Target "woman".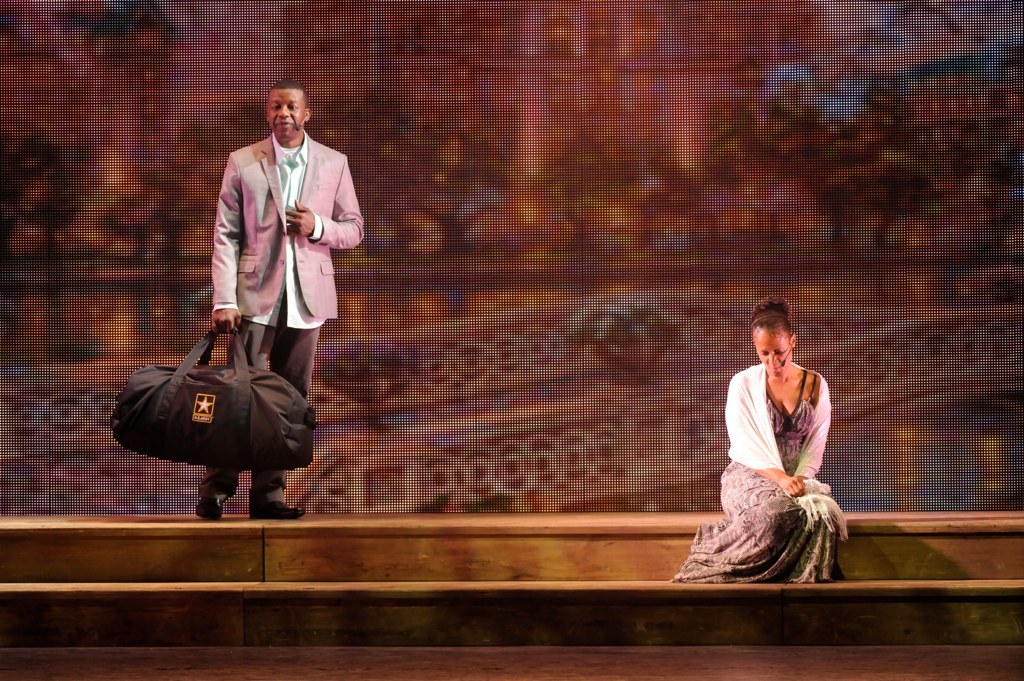
Target region: rect(687, 308, 853, 599).
